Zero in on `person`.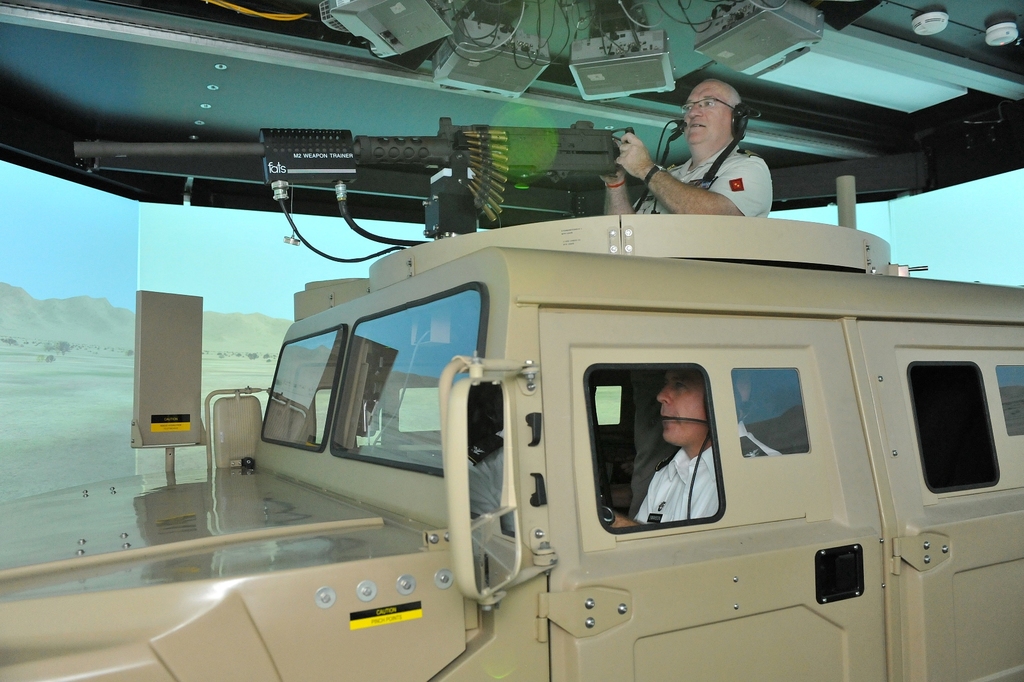
Zeroed in: left=609, top=364, right=783, bottom=532.
